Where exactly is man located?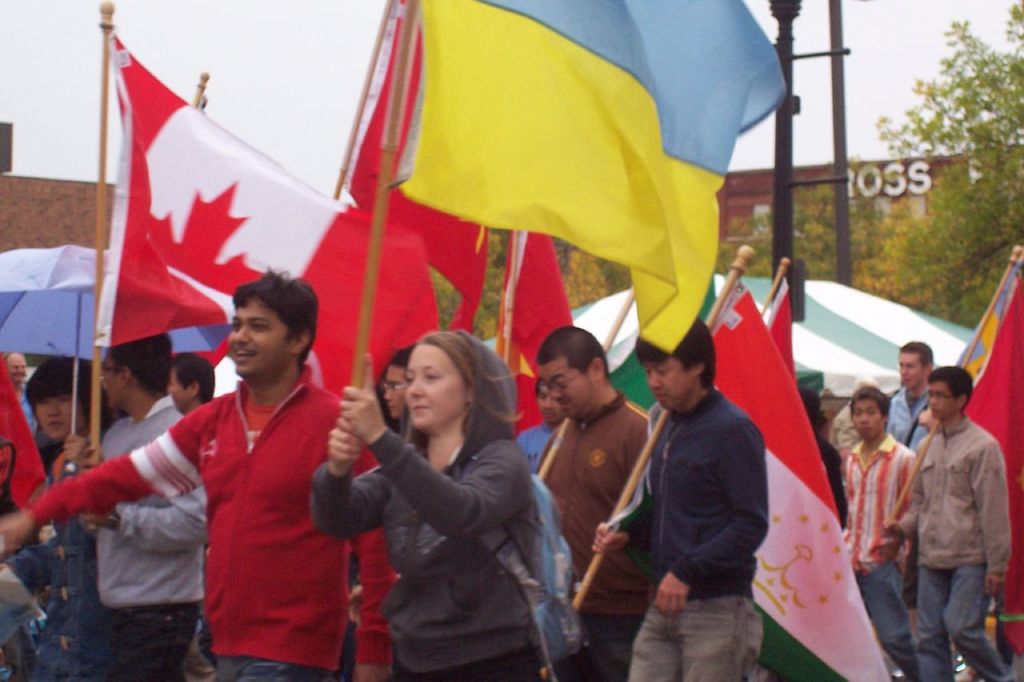
Its bounding box is {"left": 528, "top": 321, "right": 650, "bottom": 681}.
